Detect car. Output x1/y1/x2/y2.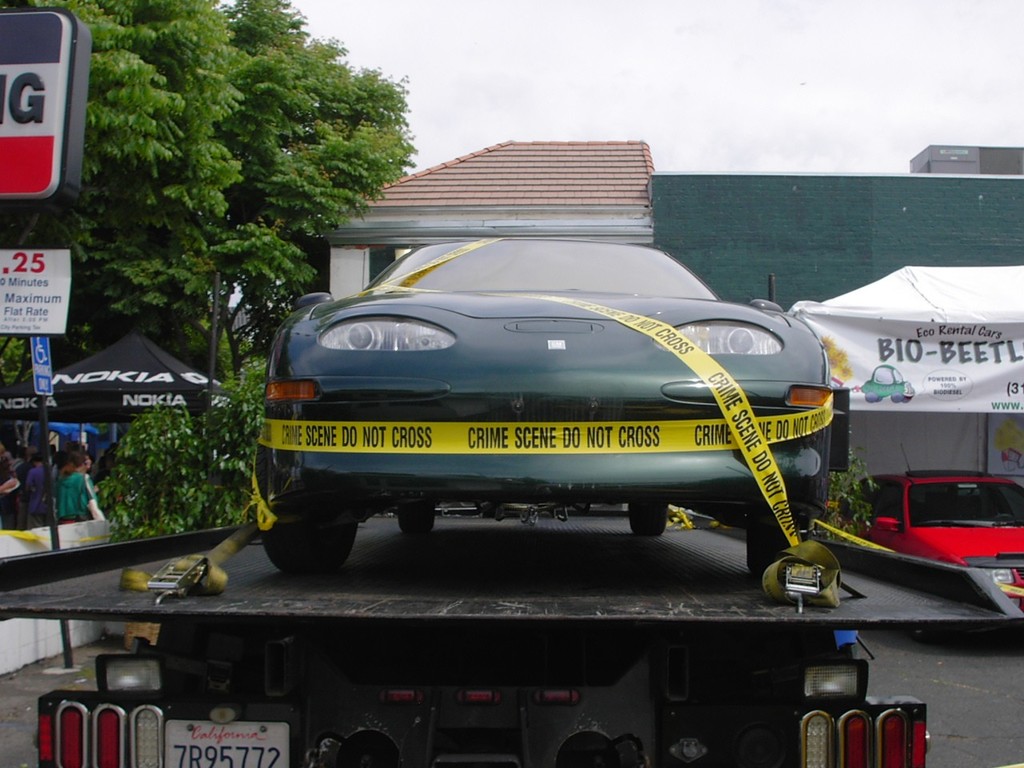
855/466/1023/610.
